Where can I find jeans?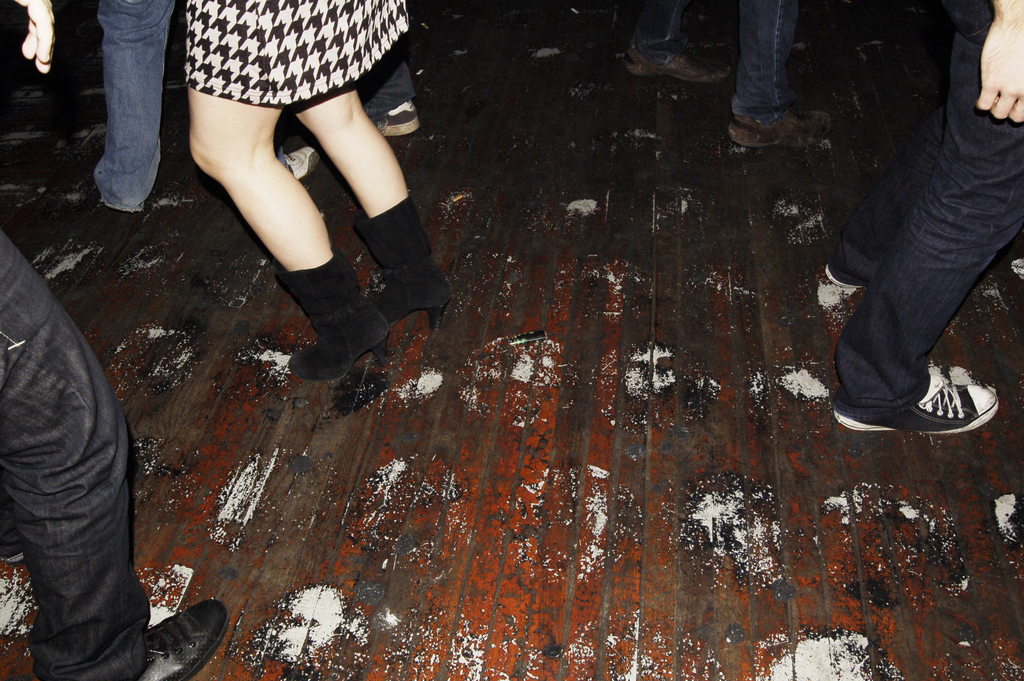
You can find it at <region>0, 224, 145, 680</region>.
